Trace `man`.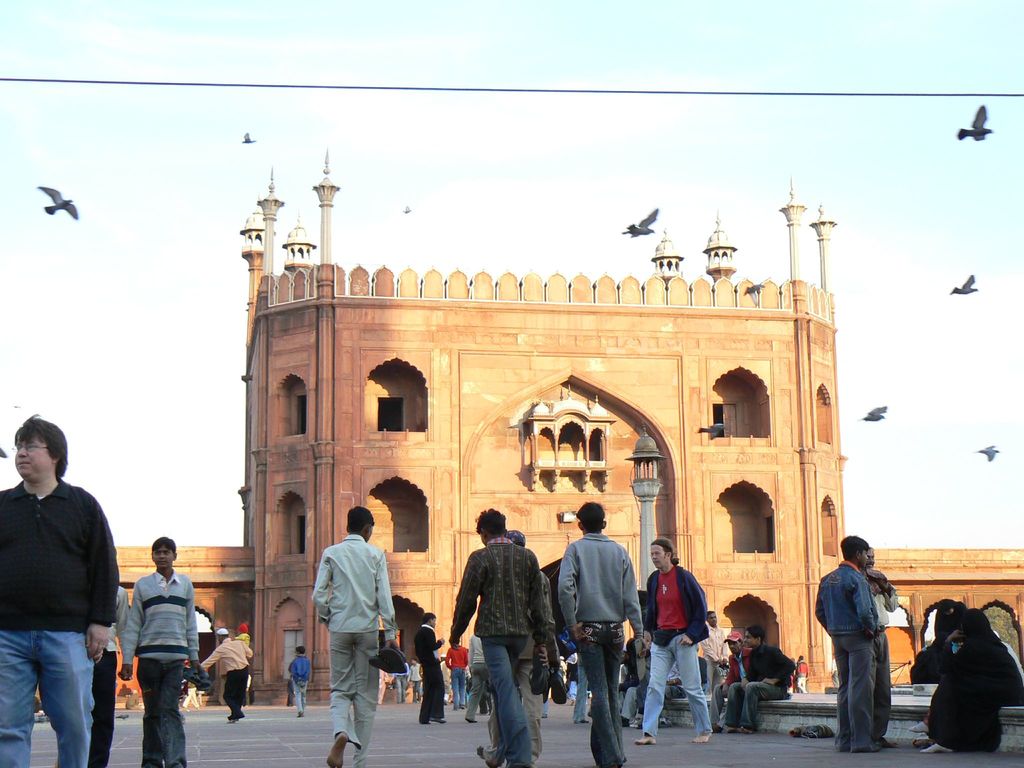
Traced to 111, 544, 204, 767.
